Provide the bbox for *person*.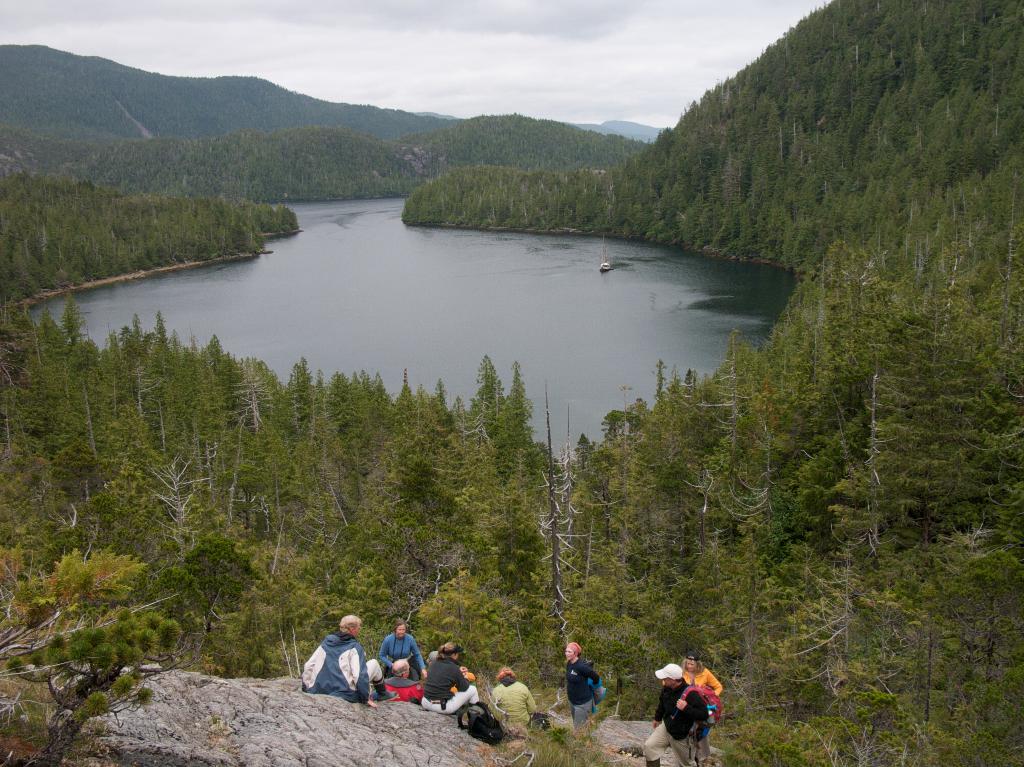
Rect(294, 615, 397, 706).
